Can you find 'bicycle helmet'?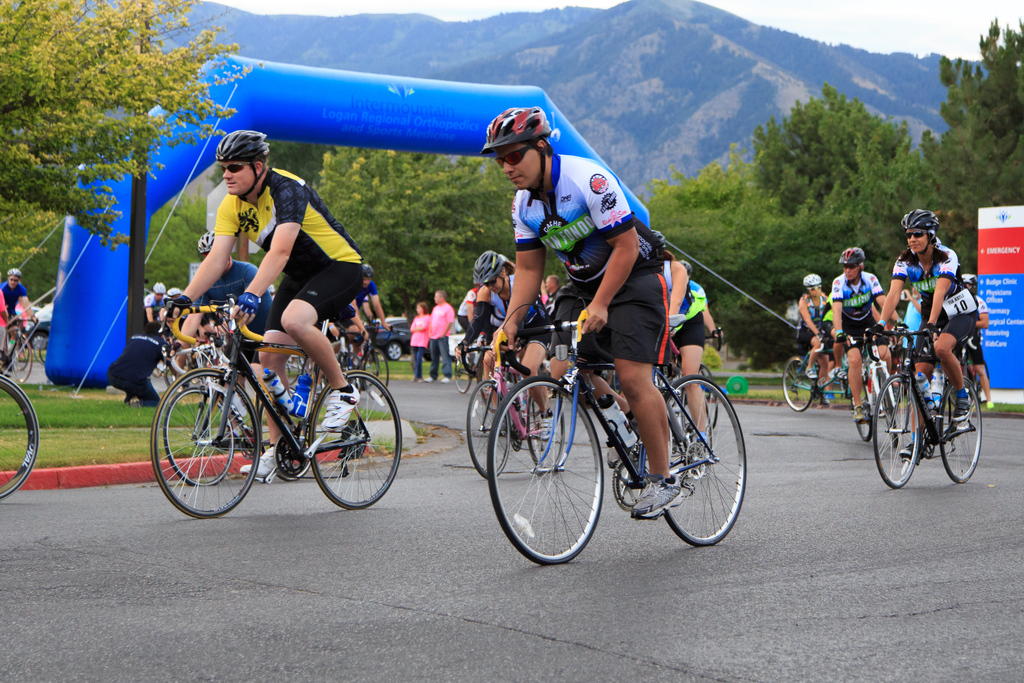
Yes, bounding box: BBox(476, 247, 509, 282).
